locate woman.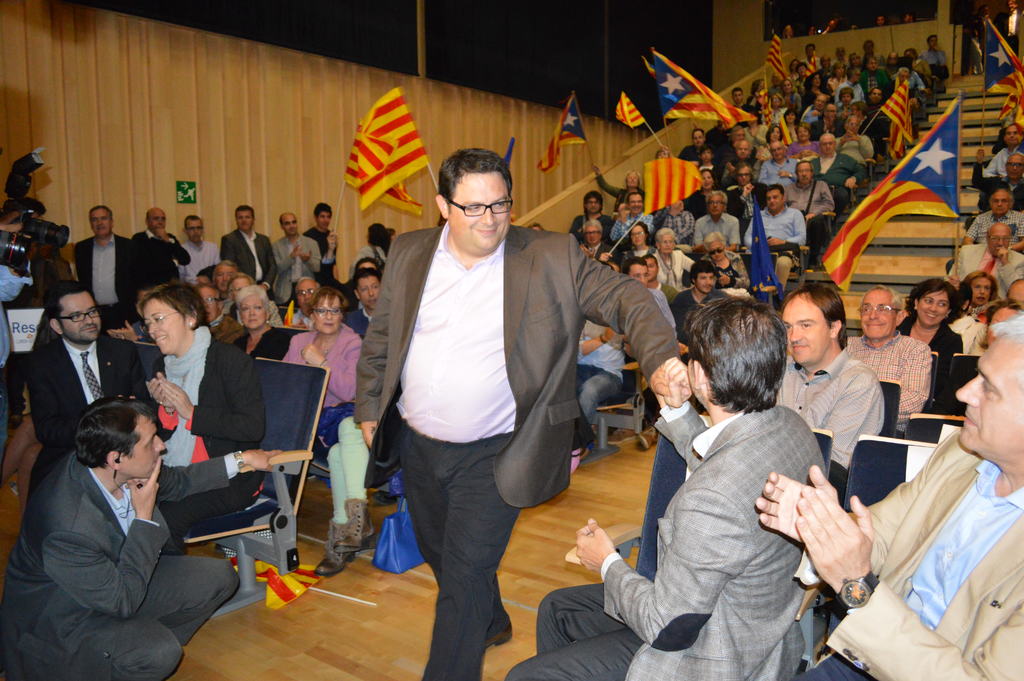
Bounding box: box=[742, 110, 767, 148].
